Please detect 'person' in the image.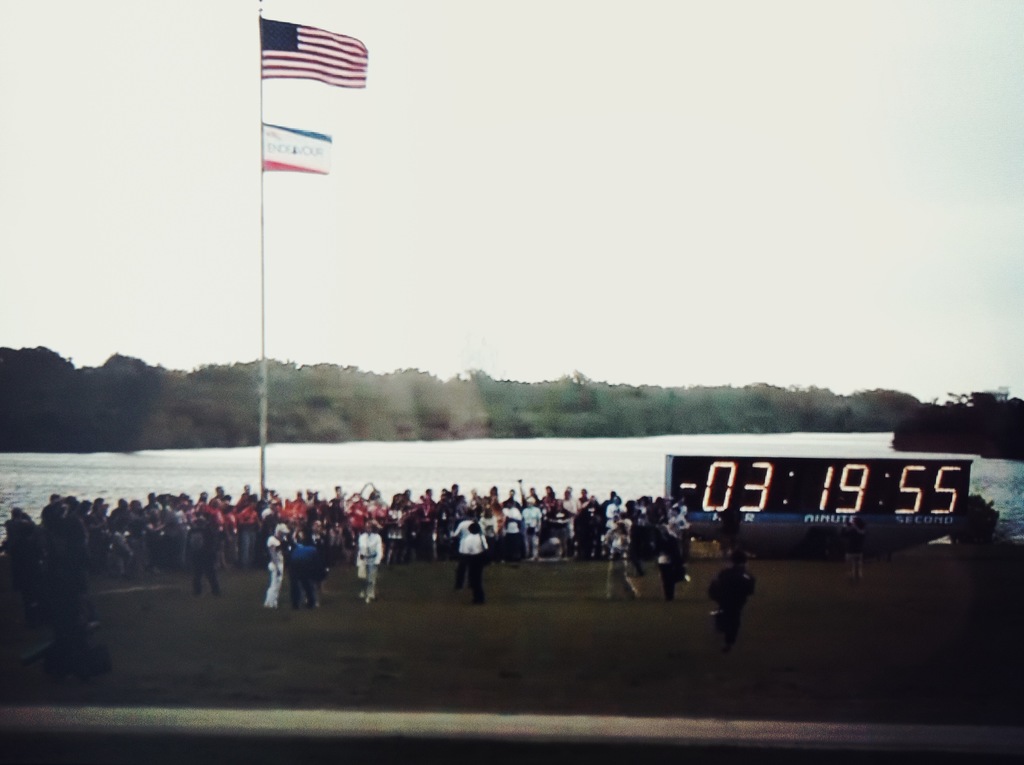
detection(461, 522, 487, 602).
